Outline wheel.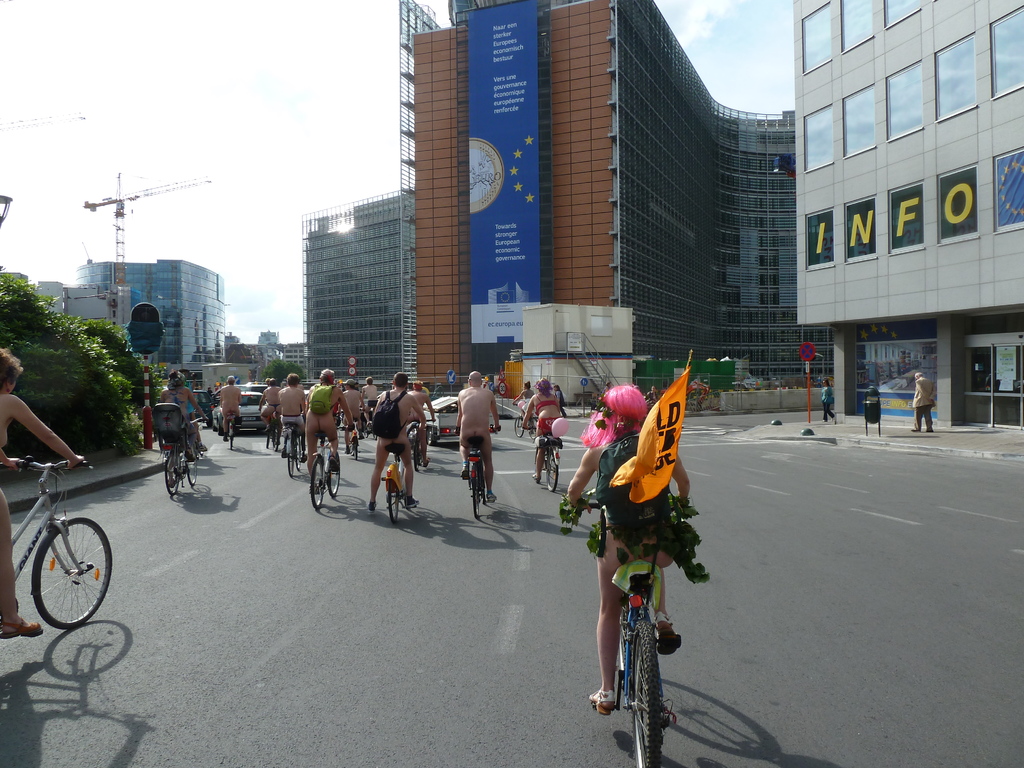
Outline: x1=324 y1=449 x2=346 y2=506.
